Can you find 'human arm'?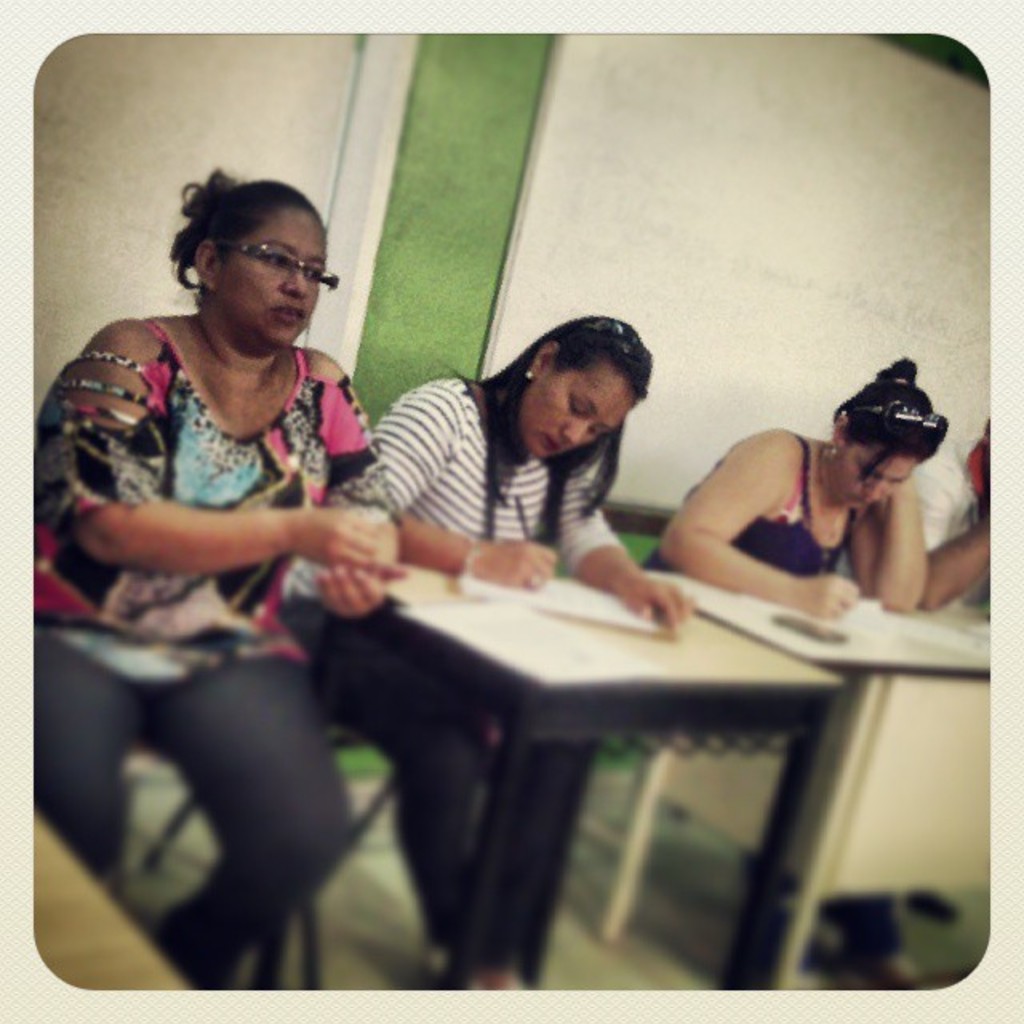
Yes, bounding box: detection(648, 414, 854, 634).
